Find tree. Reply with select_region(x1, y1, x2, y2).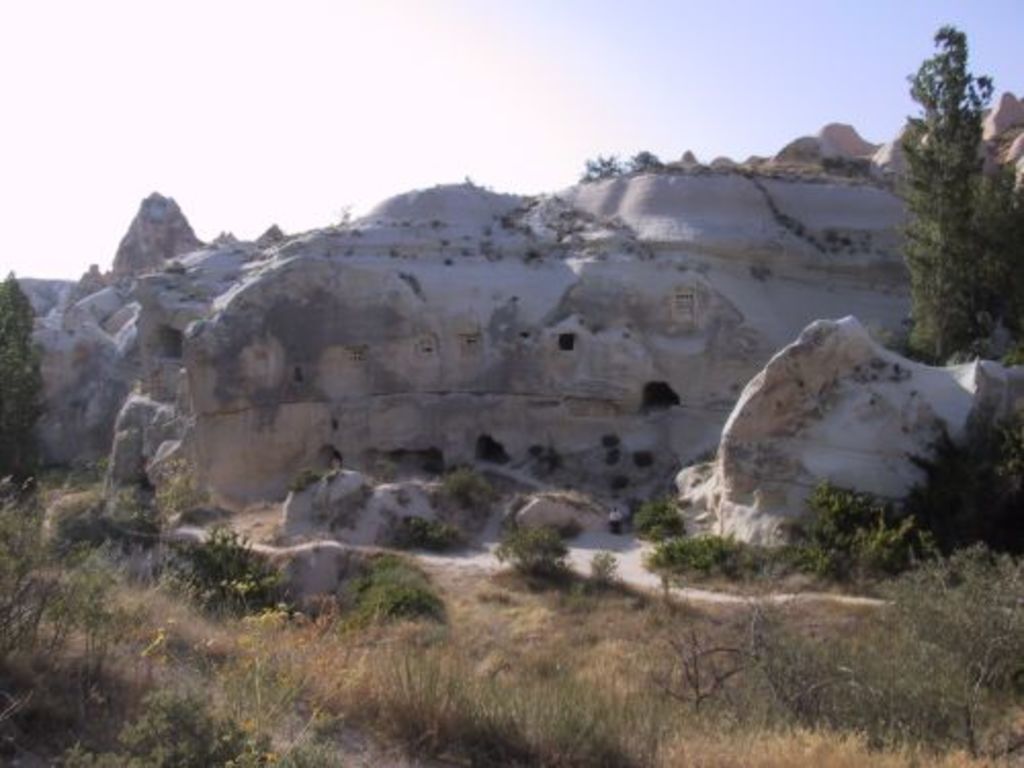
select_region(889, 23, 1004, 348).
